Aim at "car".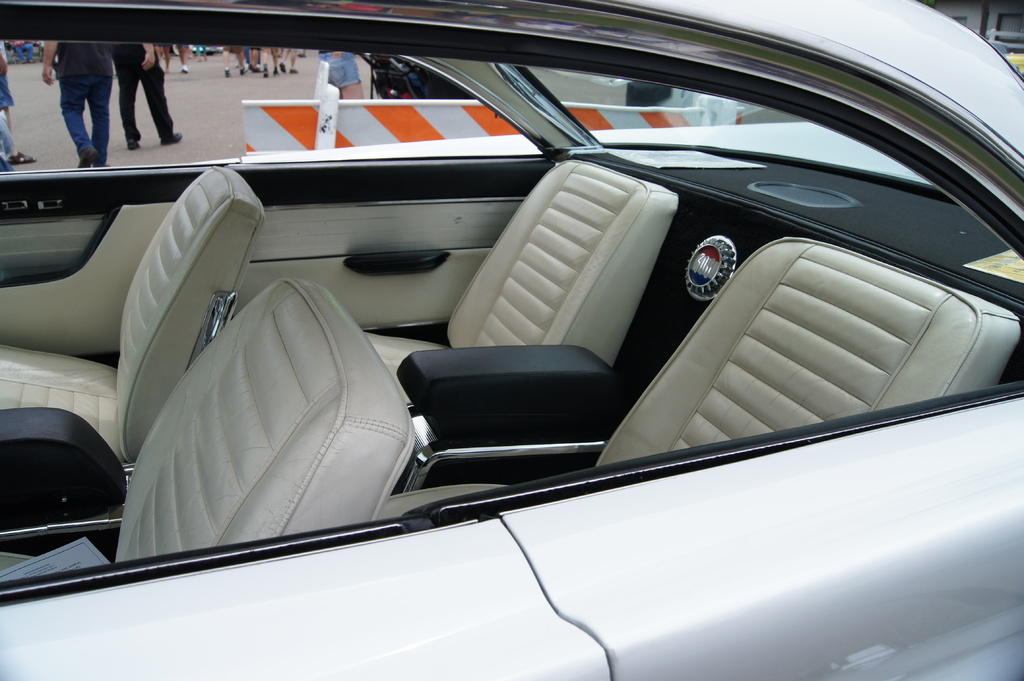
Aimed at l=54, t=10, r=1003, b=680.
